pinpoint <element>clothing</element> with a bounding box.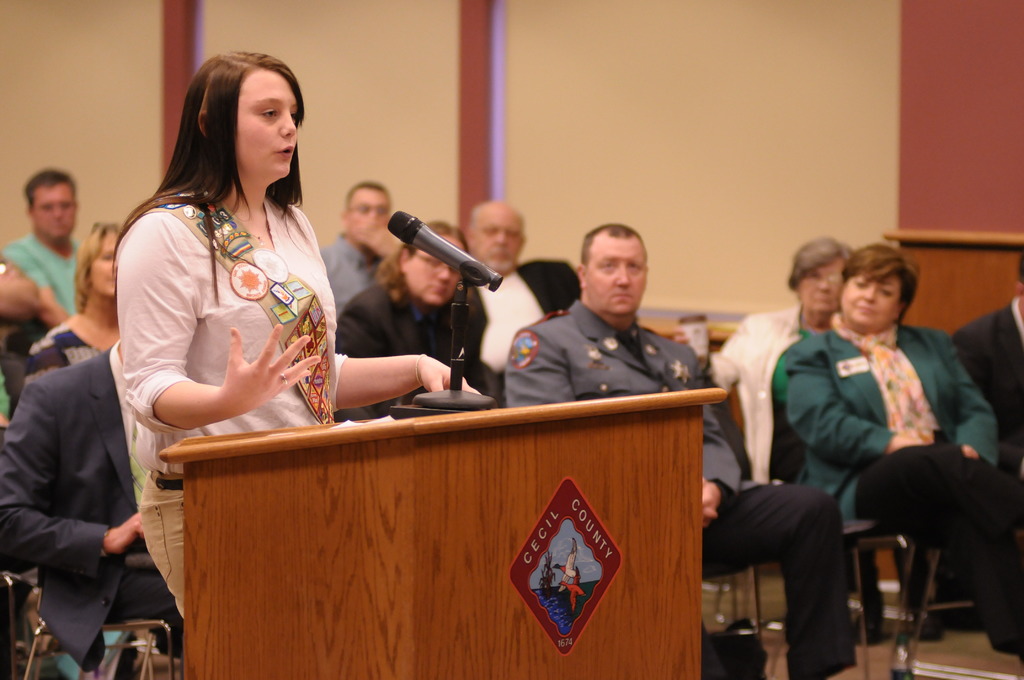
[left=72, top=143, right=321, bottom=590].
